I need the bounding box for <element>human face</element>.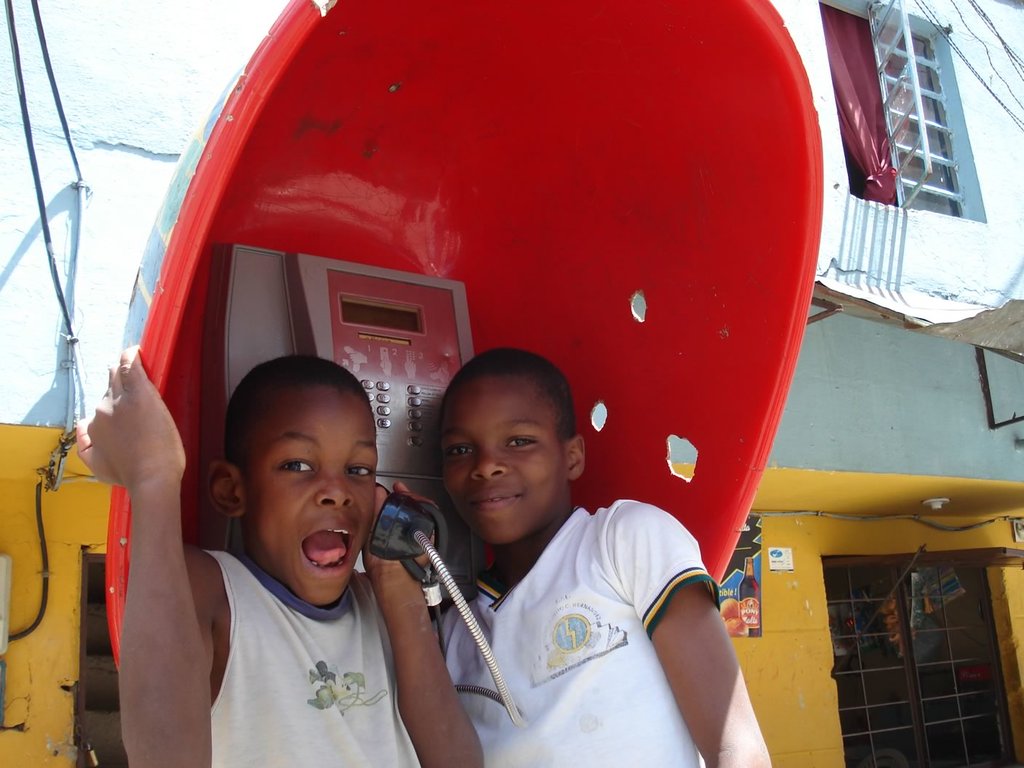
Here it is: left=442, top=373, right=571, bottom=547.
